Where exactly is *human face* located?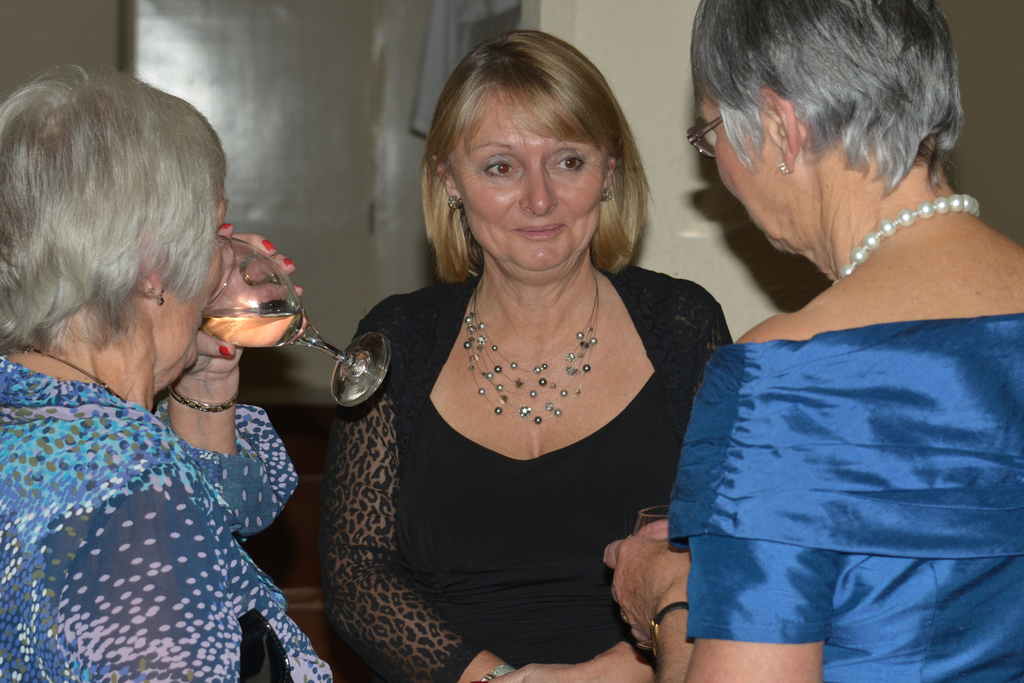
Its bounding box is [left=170, top=202, right=232, bottom=365].
